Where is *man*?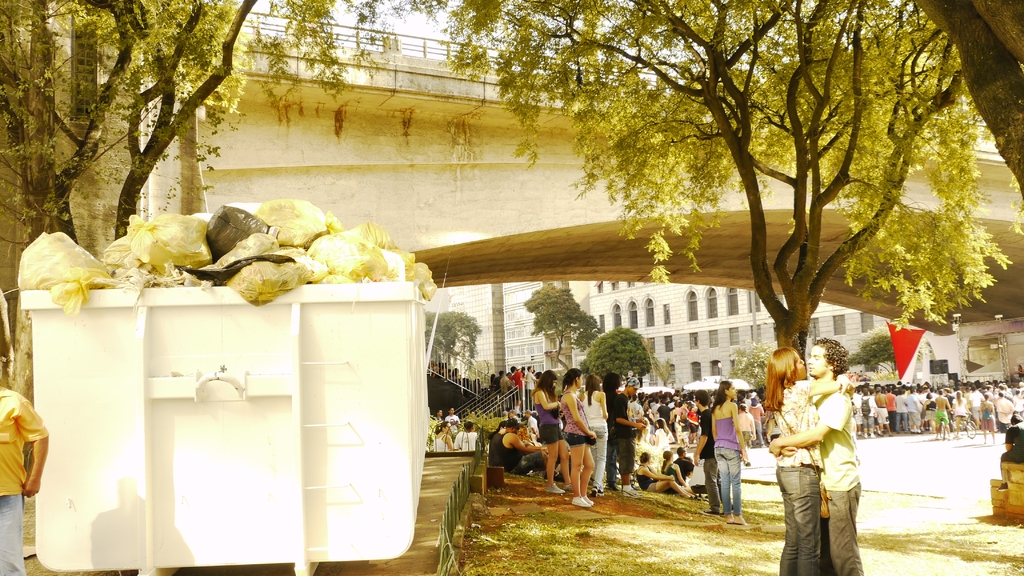
[887, 387, 896, 431].
